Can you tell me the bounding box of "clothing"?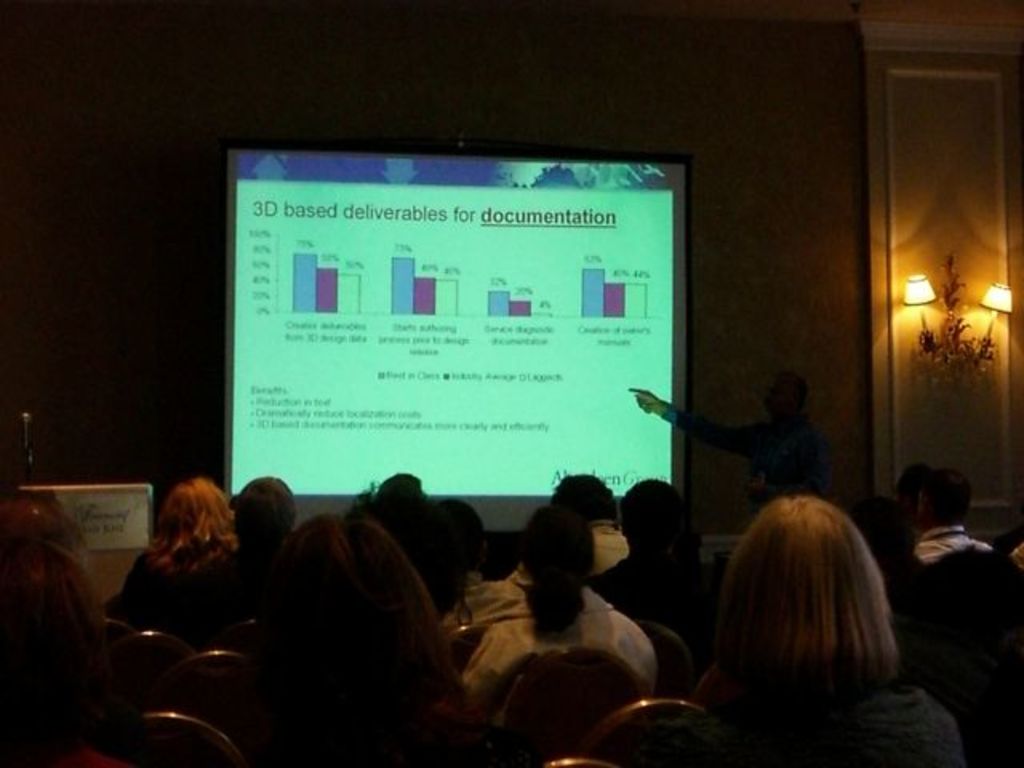
bbox=[0, 608, 133, 763].
